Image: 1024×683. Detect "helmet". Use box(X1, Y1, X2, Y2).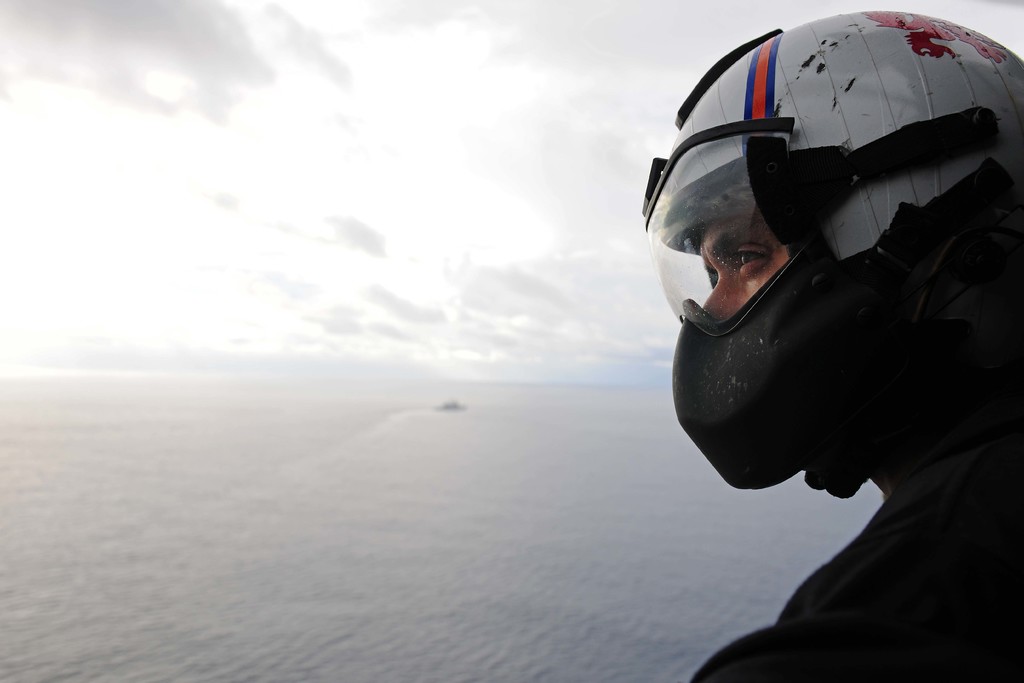
box(658, 8, 1023, 475).
